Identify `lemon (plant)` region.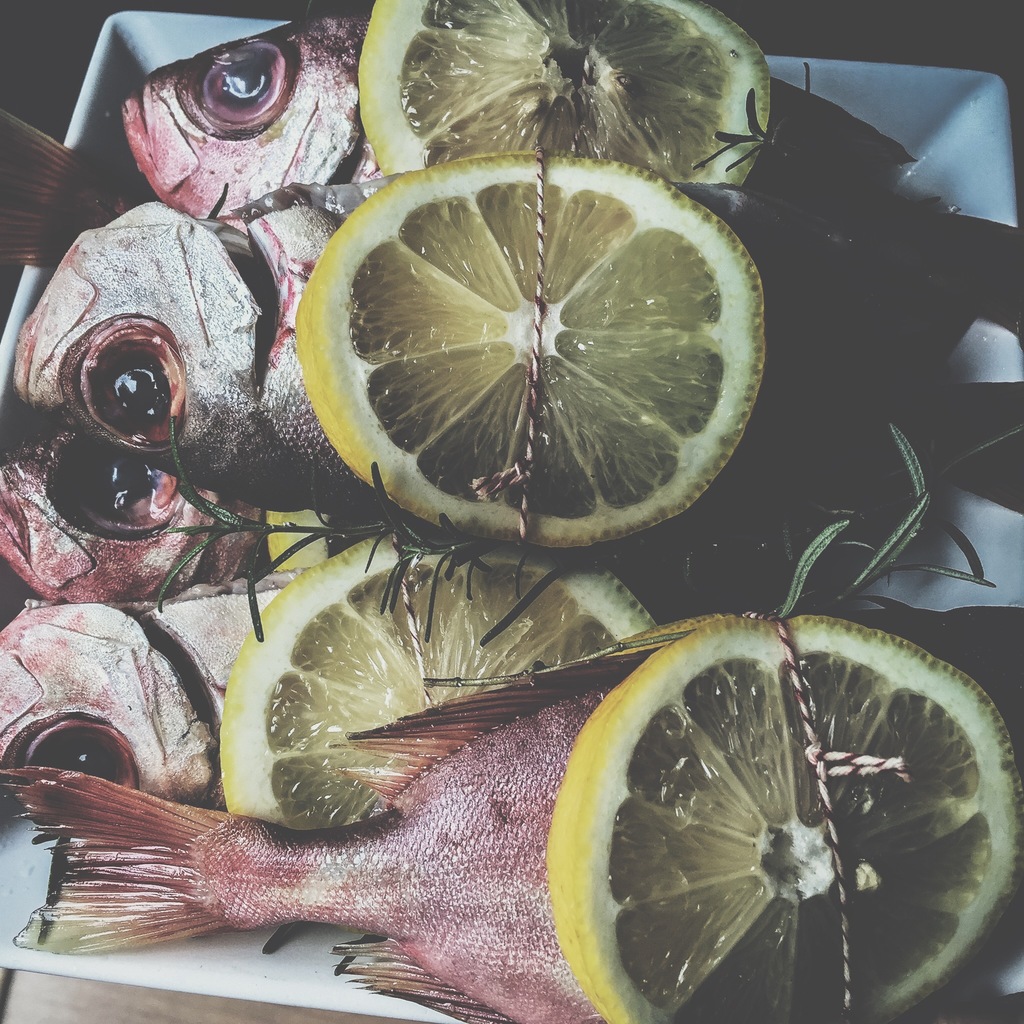
Region: (298,148,774,545).
